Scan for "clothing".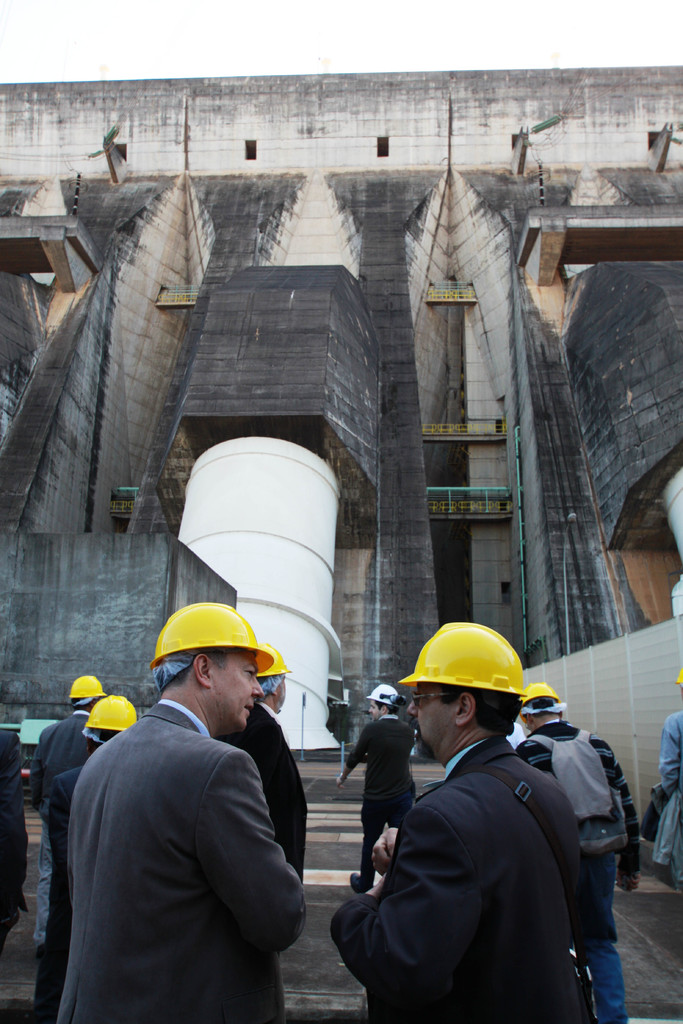
Scan result: region(343, 731, 613, 1023).
